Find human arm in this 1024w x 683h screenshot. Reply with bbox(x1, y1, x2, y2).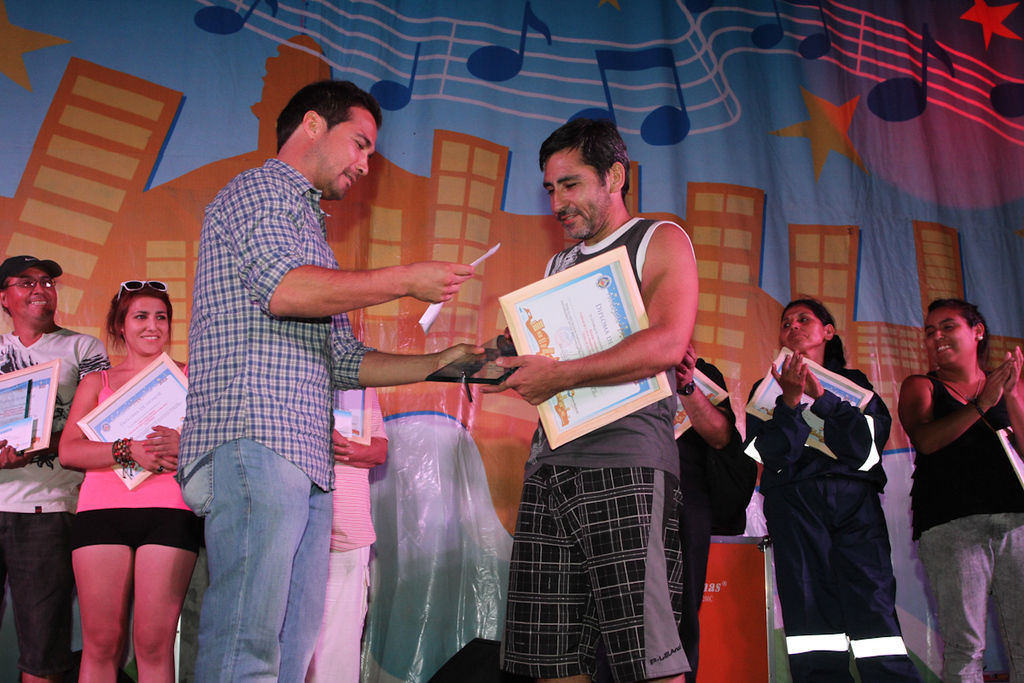
bbox(144, 431, 178, 452).
